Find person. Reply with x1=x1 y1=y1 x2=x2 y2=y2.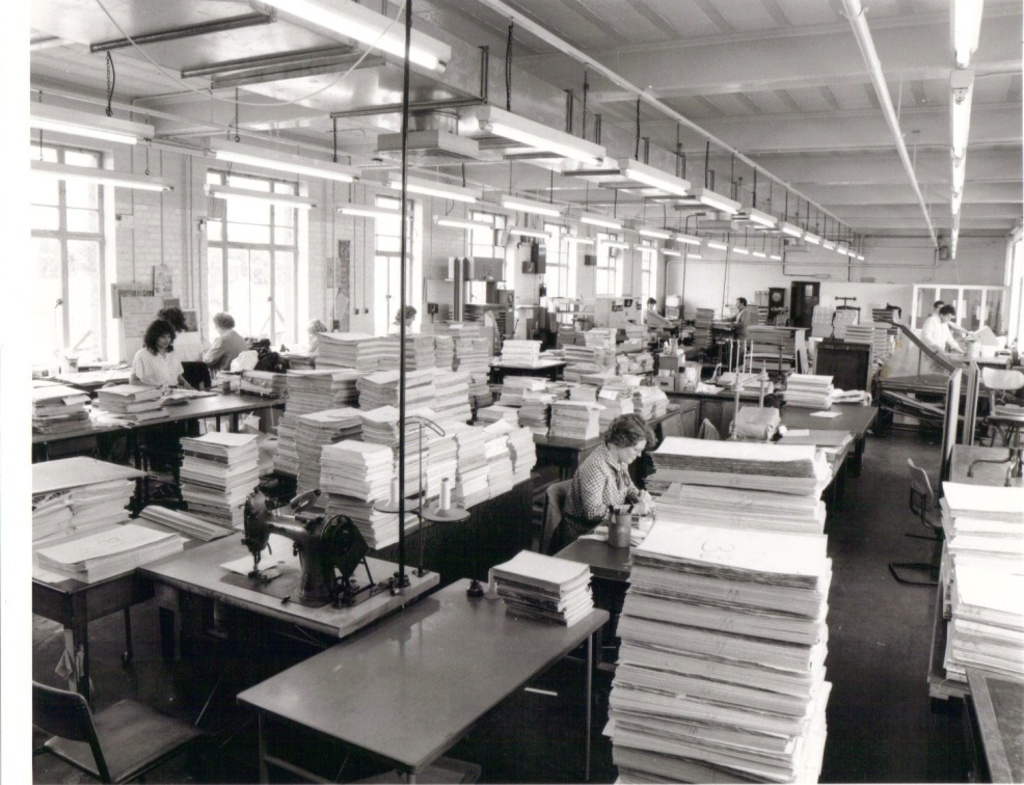
x1=159 y1=308 x2=199 y2=363.
